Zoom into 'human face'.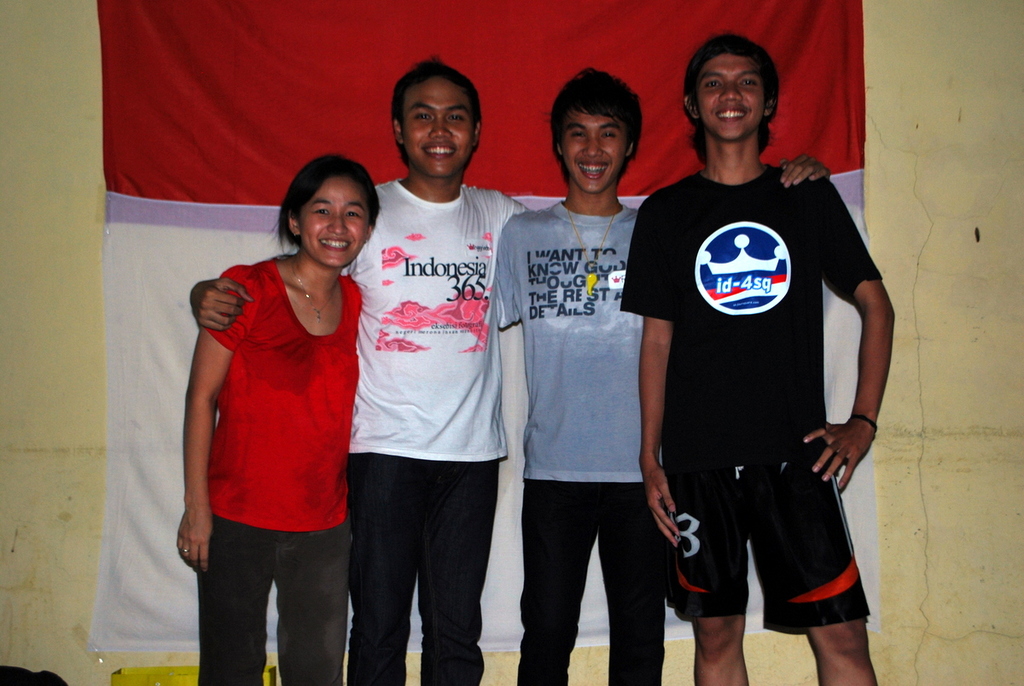
Zoom target: l=401, t=77, r=475, b=180.
